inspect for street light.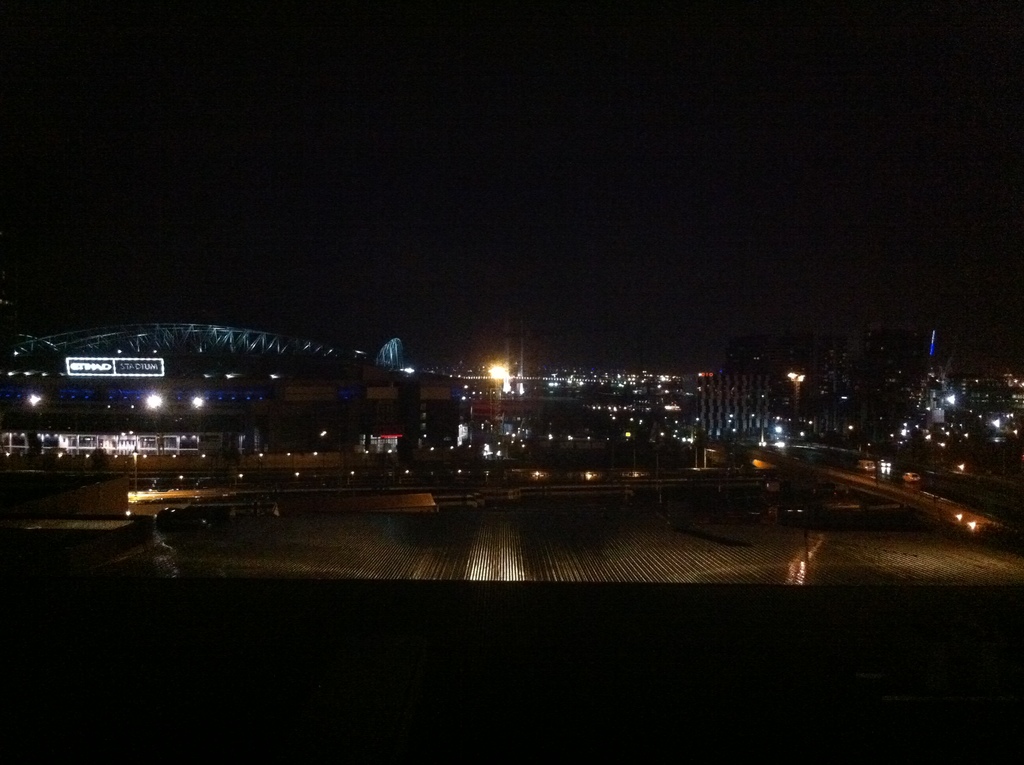
Inspection: l=605, t=436, r=611, b=447.
